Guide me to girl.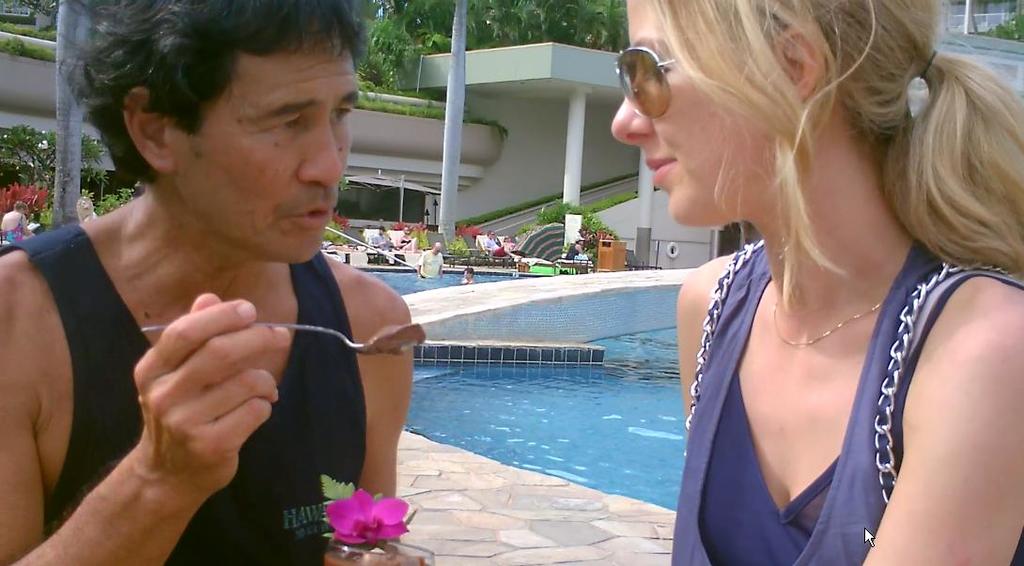
Guidance: (603, 0, 1022, 562).
